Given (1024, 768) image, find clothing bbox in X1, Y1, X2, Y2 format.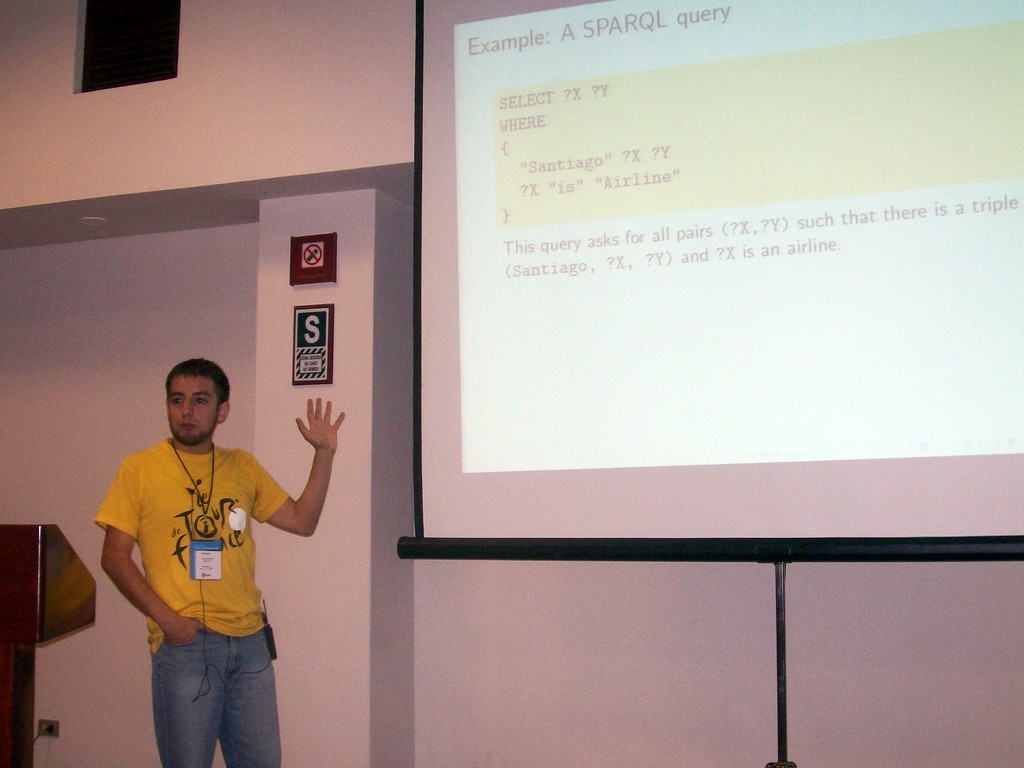
88, 433, 294, 767.
